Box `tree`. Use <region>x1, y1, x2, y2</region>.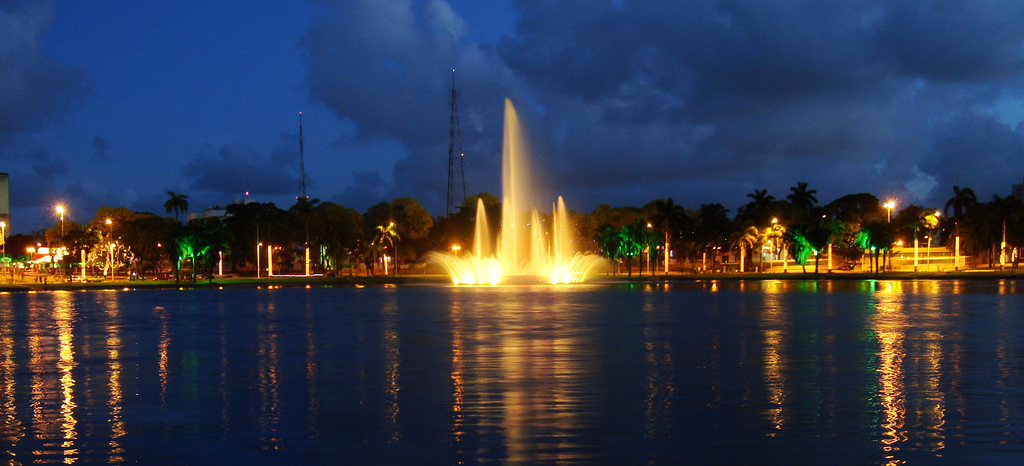
<region>851, 225, 895, 271</region>.
